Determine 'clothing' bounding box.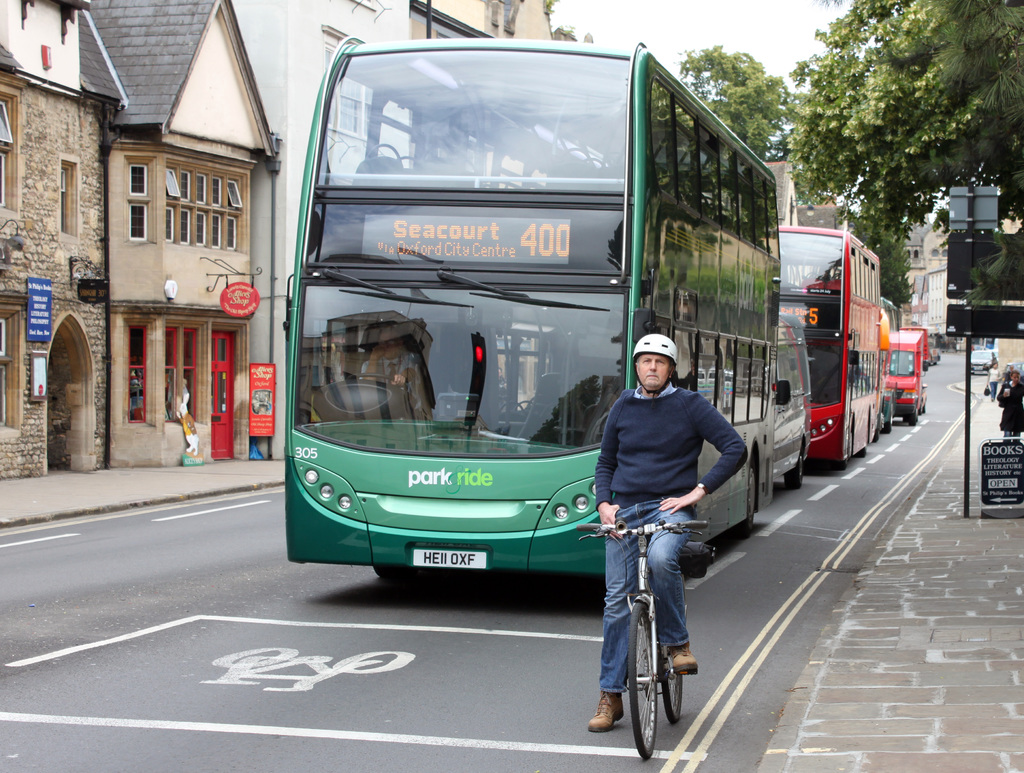
Determined: box(988, 370, 998, 399).
